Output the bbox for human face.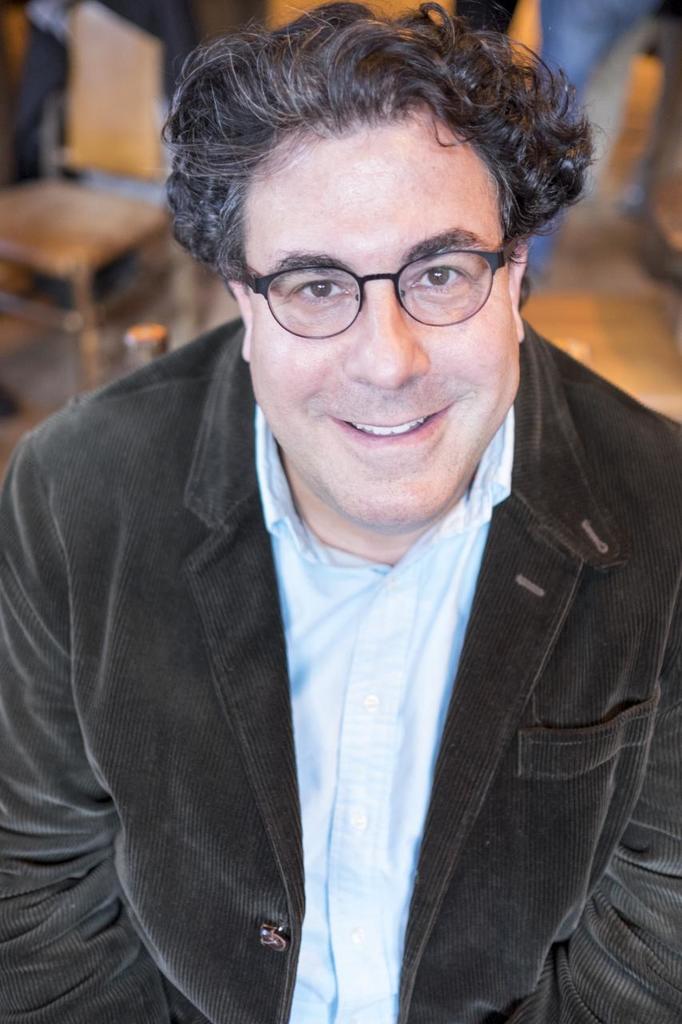
l=247, t=149, r=520, b=526.
